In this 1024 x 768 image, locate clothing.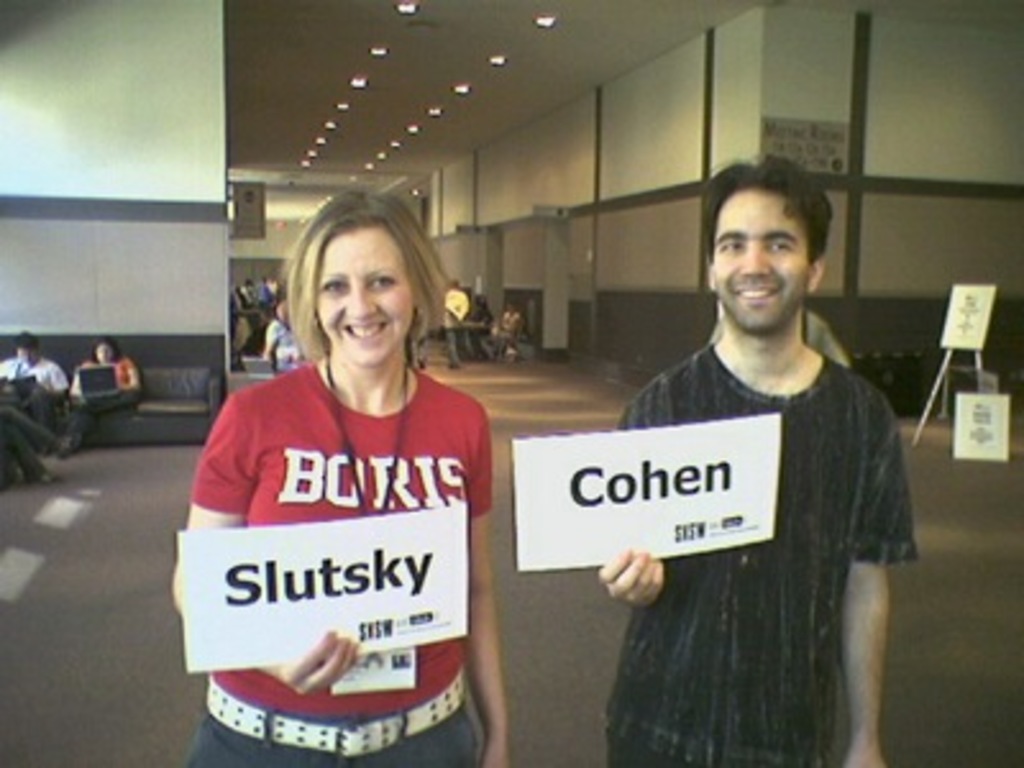
Bounding box: Rect(445, 284, 474, 364).
